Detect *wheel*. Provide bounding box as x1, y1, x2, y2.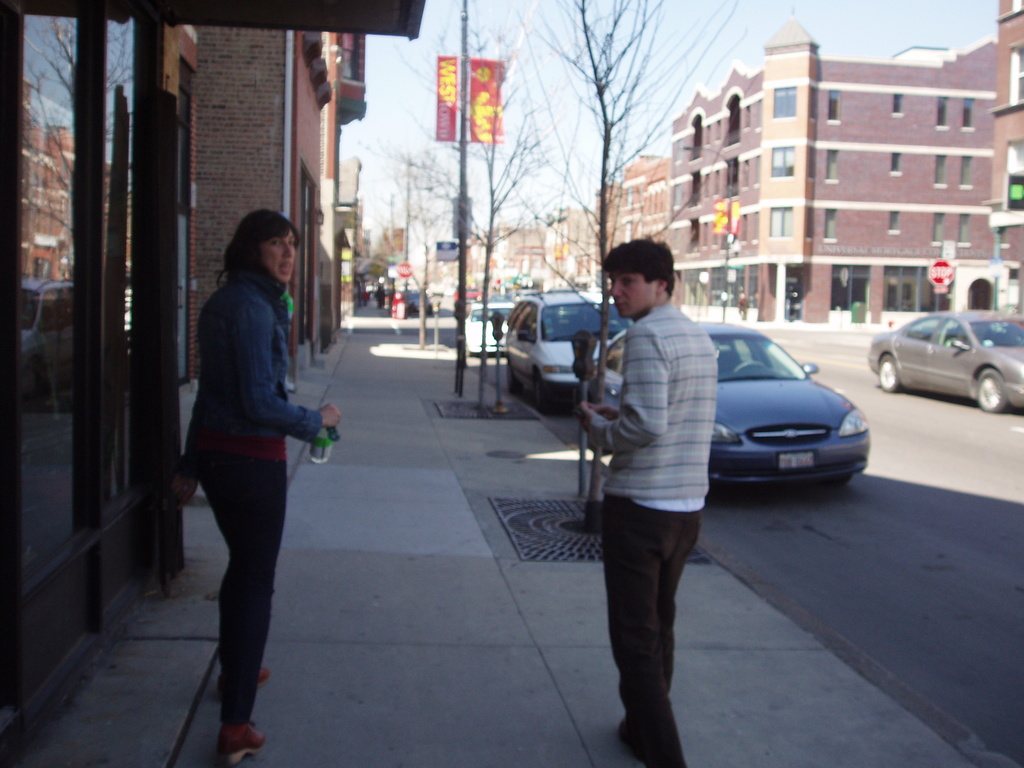
880, 355, 904, 395.
